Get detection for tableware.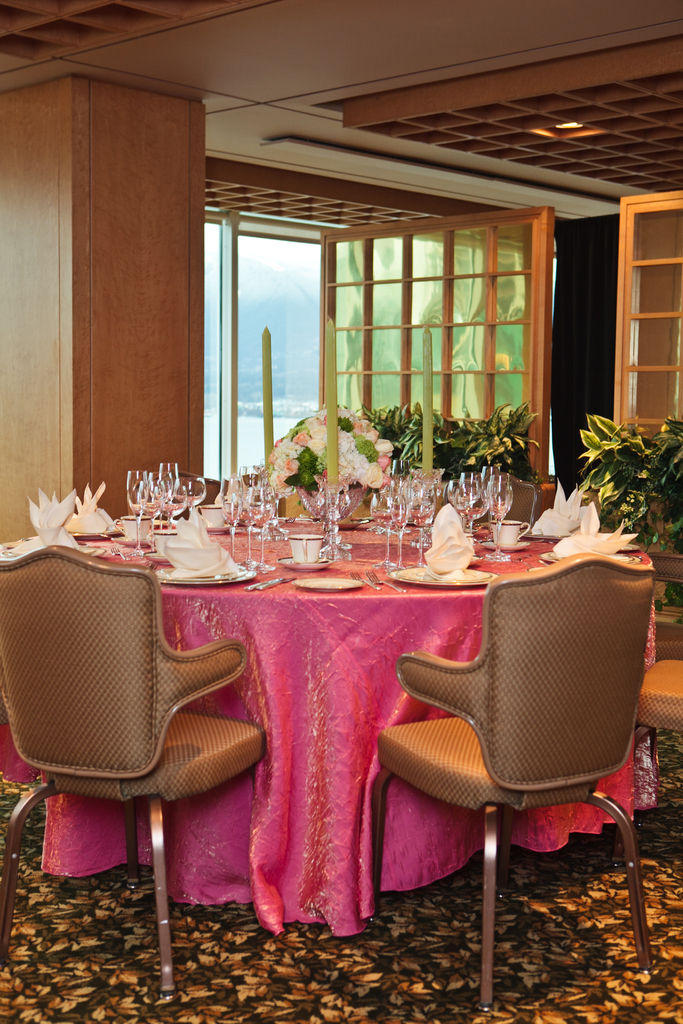
Detection: locate(370, 489, 397, 564).
